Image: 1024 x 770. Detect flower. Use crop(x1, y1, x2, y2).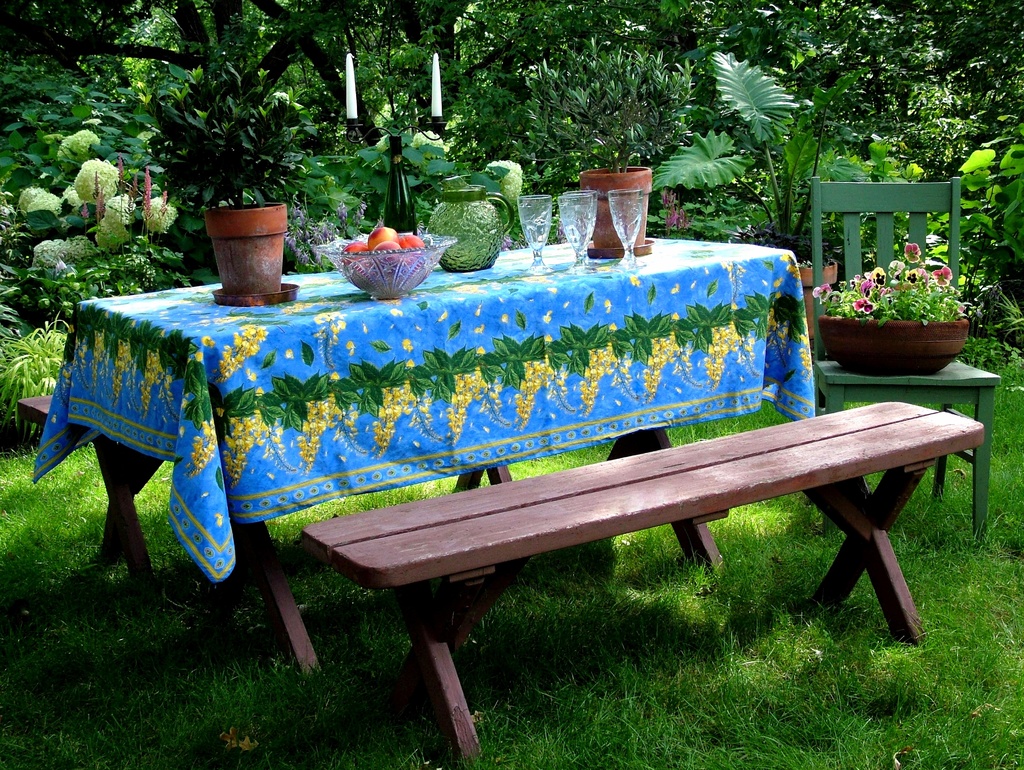
crop(904, 243, 925, 269).
